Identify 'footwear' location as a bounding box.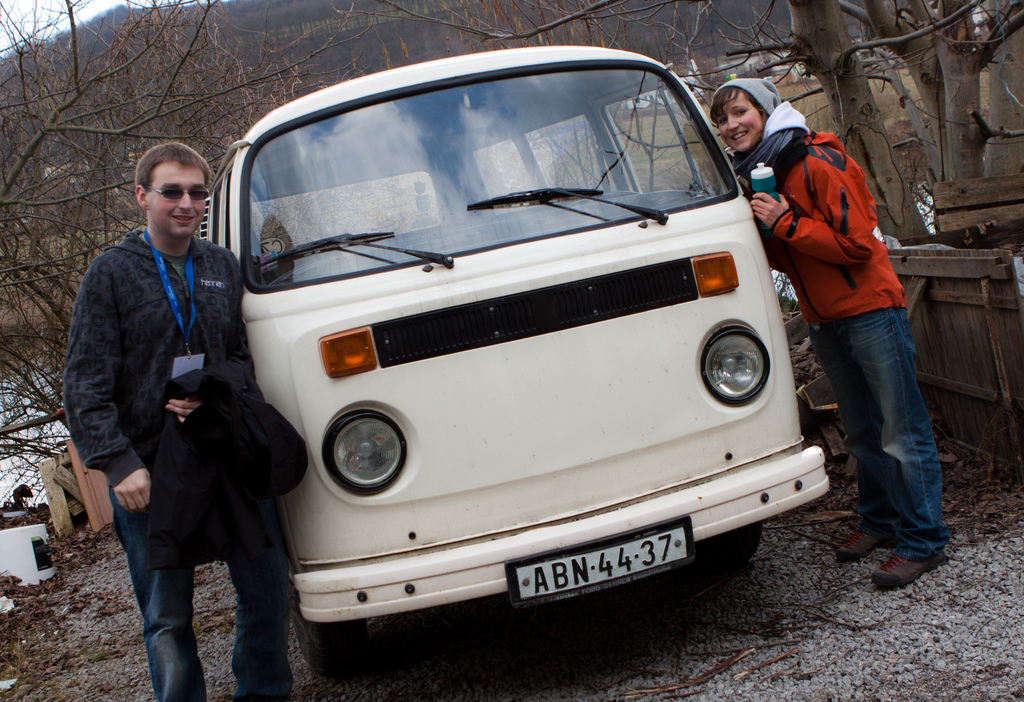
{"left": 833, "top": 514, "right": 898, "bottom": 564}.
